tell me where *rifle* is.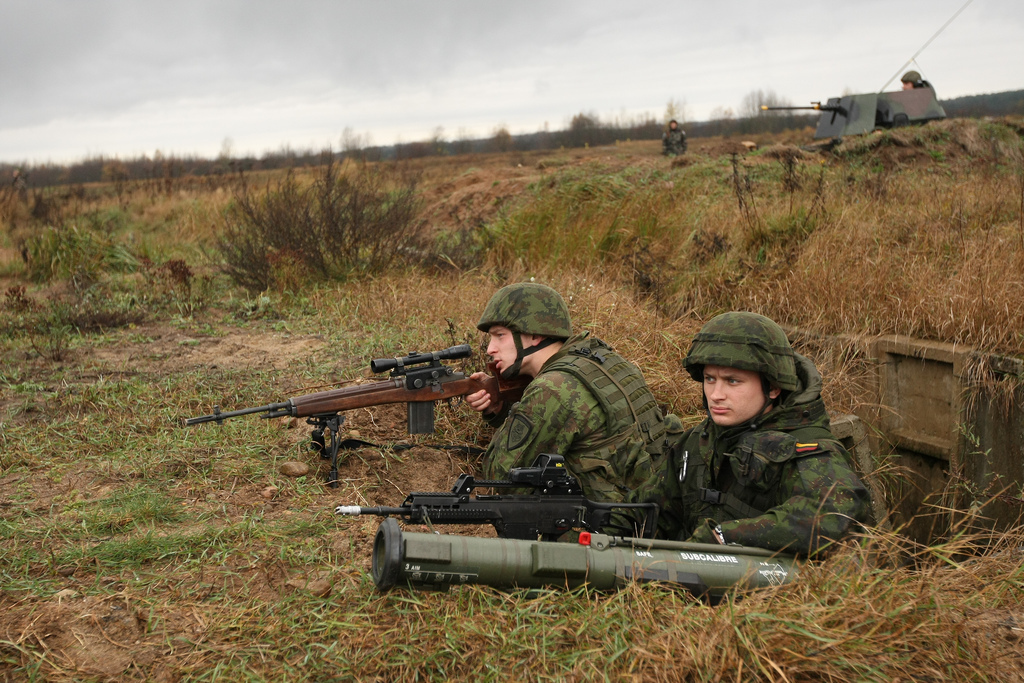
*rifle* is at 326:439:662:548.
